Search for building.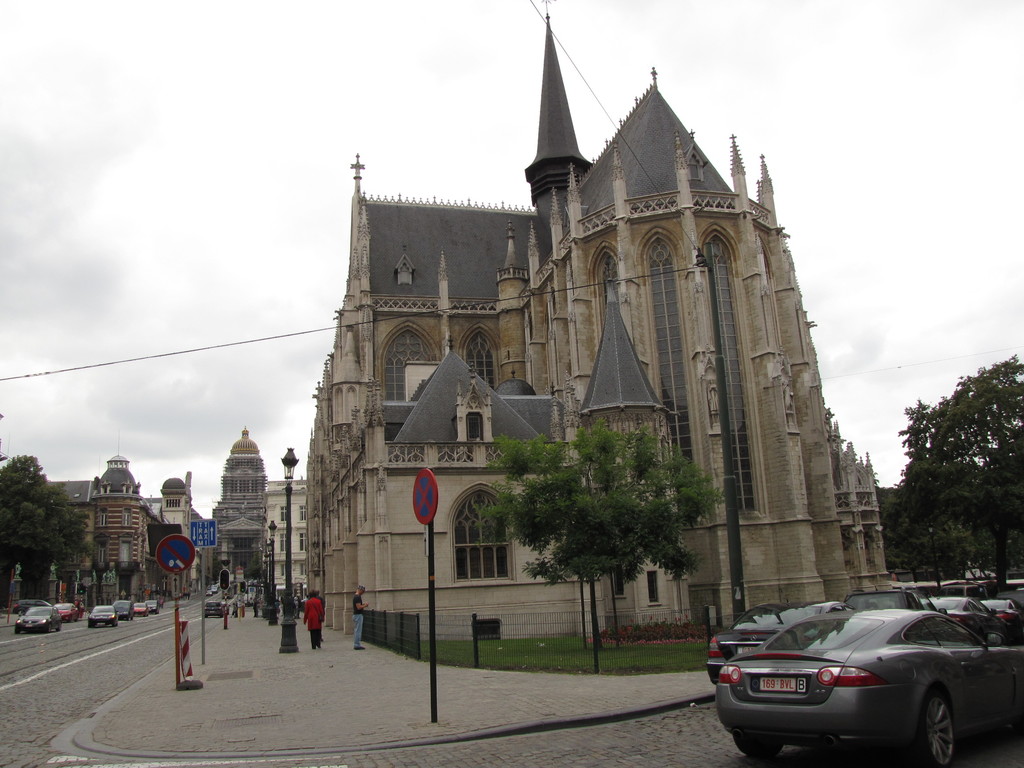
Found at box(54, 481, 94, 606).
